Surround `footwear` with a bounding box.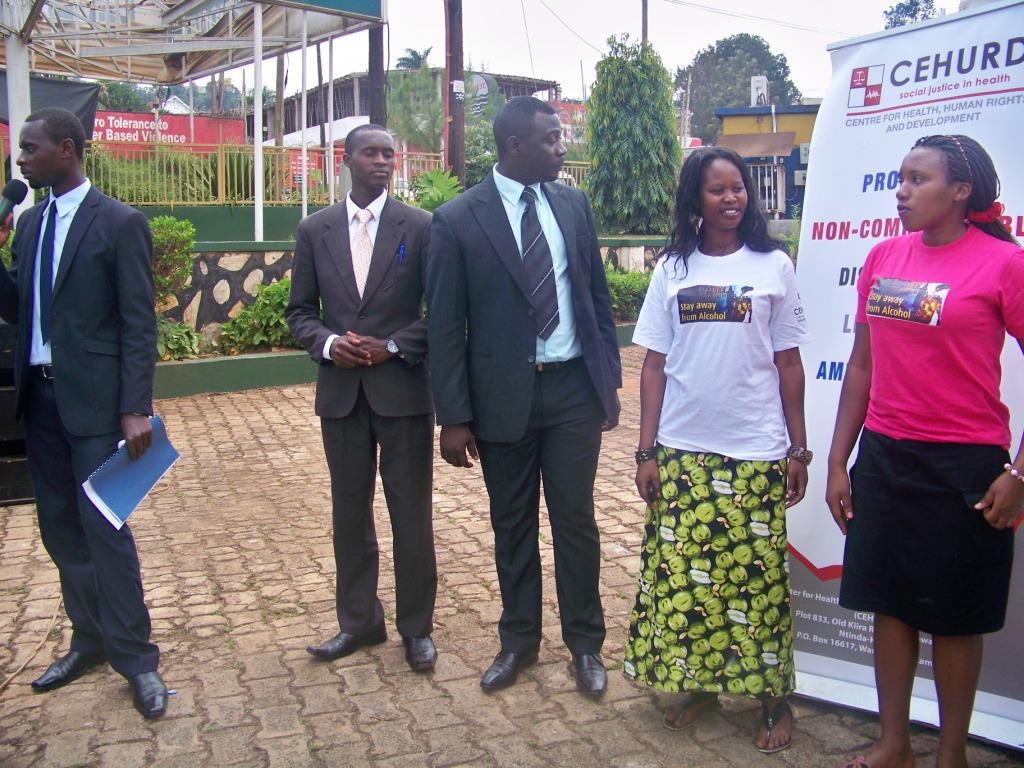
(left=755, top=691, right=797, bottom=756).
